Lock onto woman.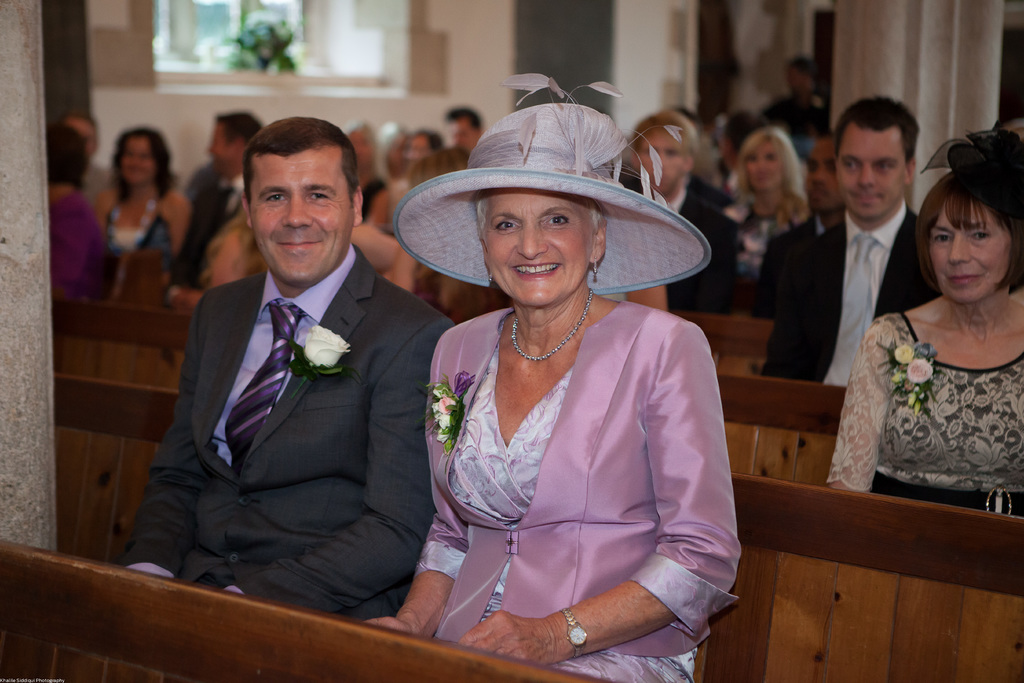
Locked: {"x1": 396, "y1": 87, "x2": 735, "y2": 682}.
